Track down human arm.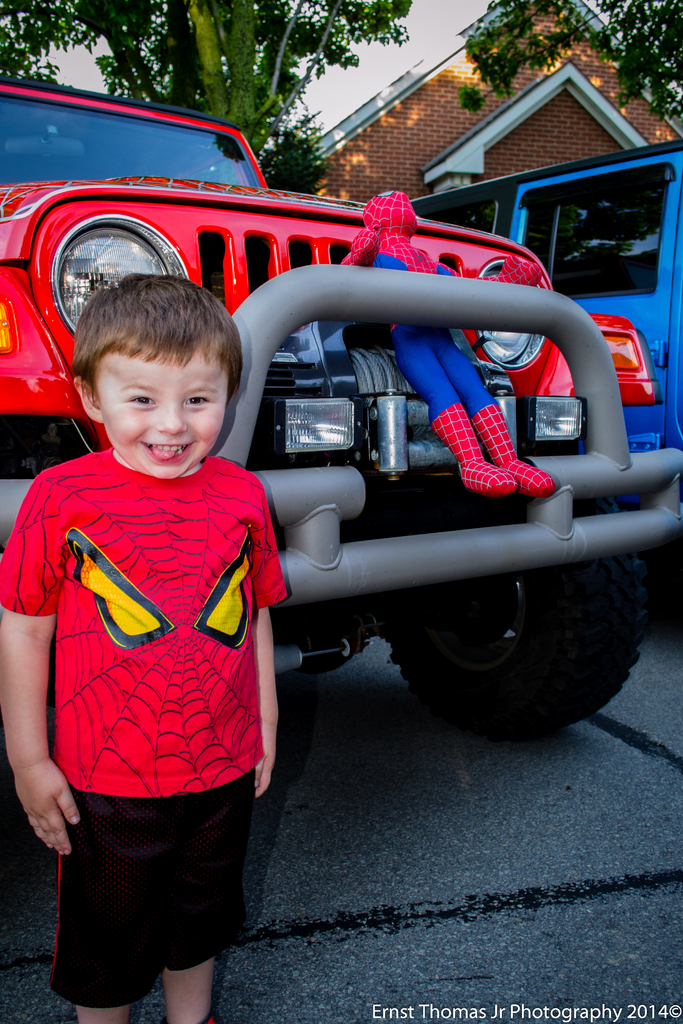
Tracked to (4, 595, 83, 900).
